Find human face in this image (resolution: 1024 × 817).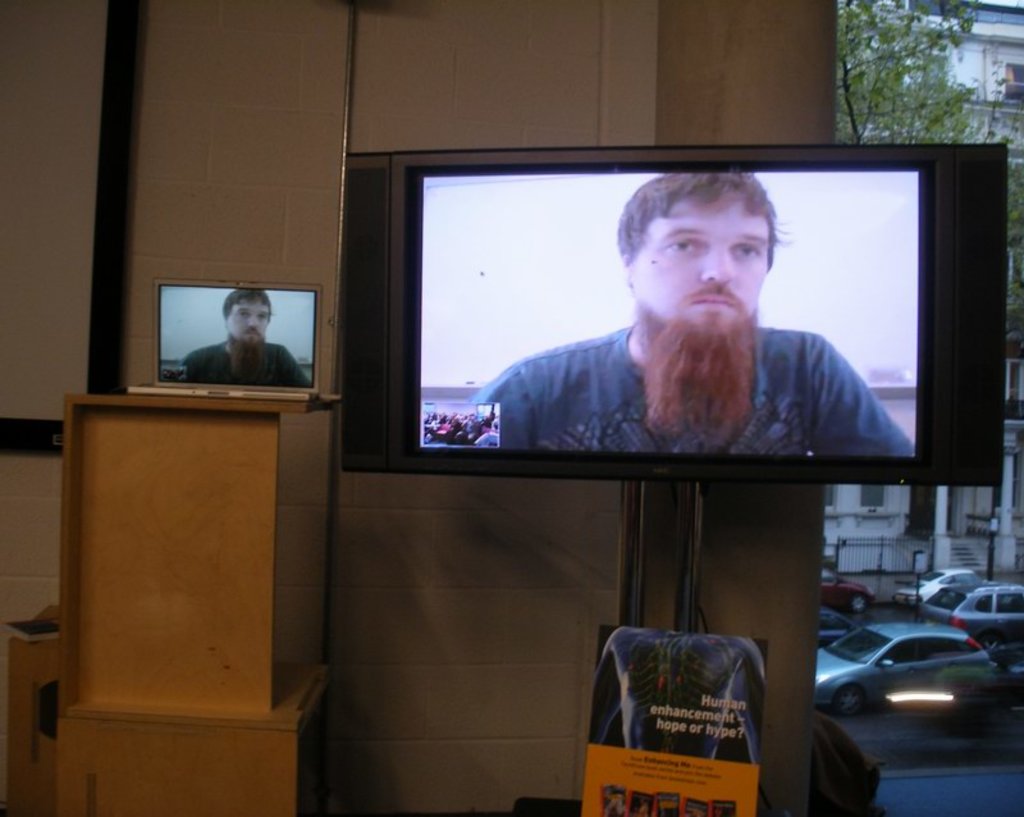
(637,195,768,327).
